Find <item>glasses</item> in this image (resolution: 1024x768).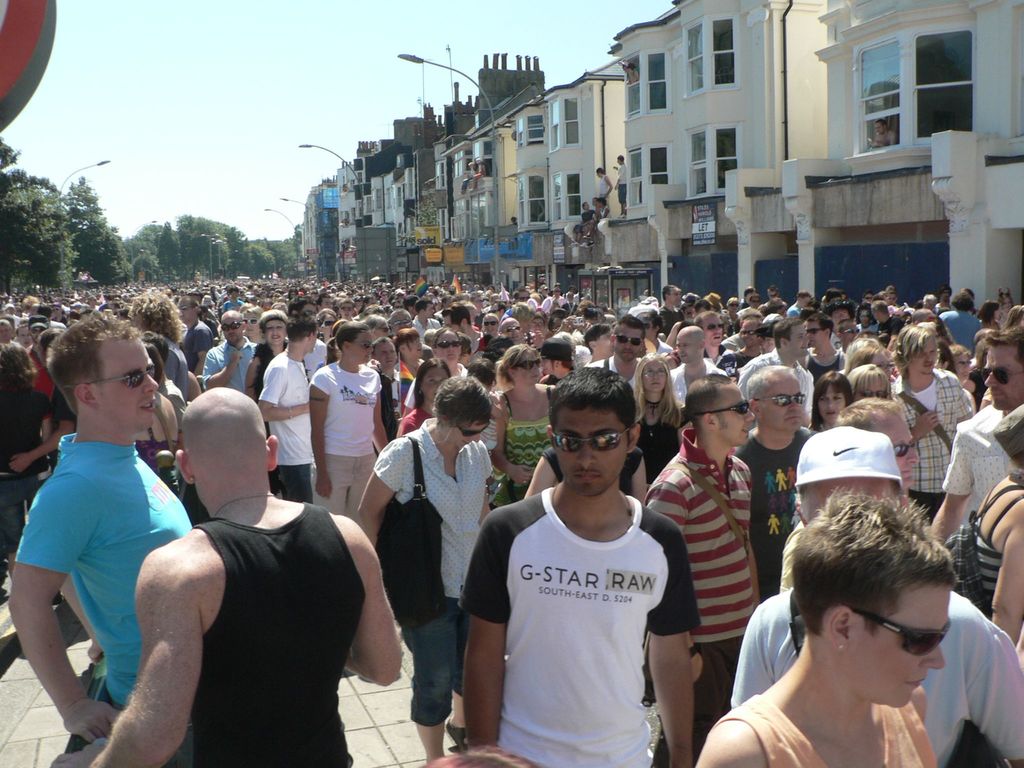
[756, 393, 804, 406].
